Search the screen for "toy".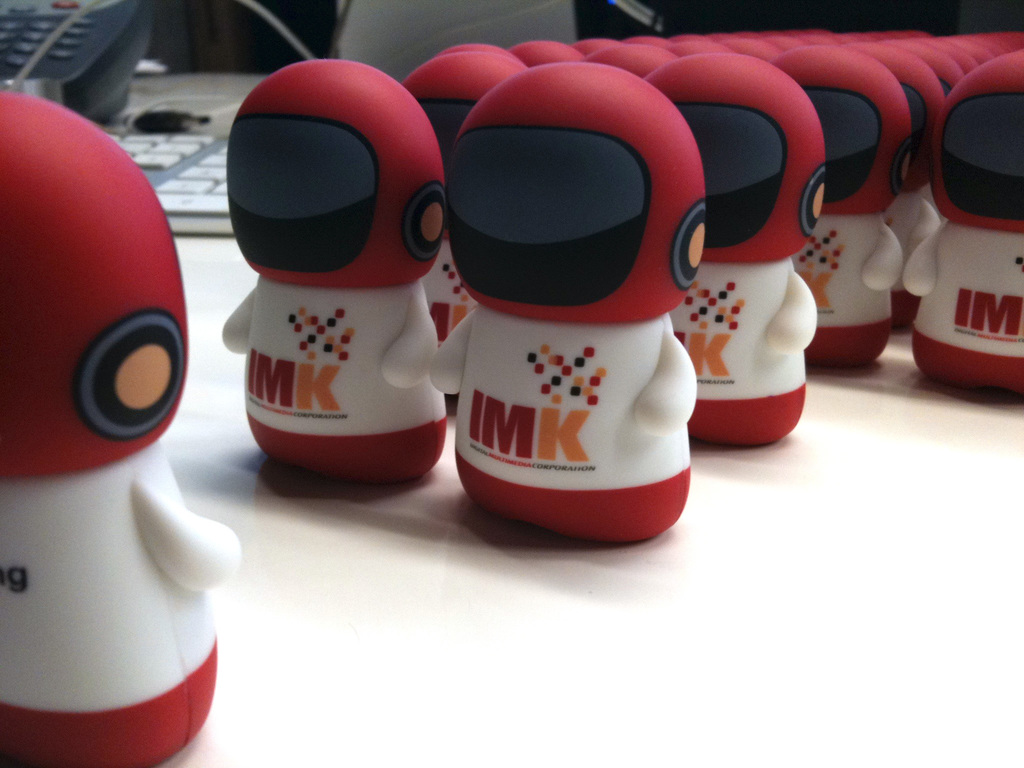
Found at locate(900, 49, 1023, 403).
